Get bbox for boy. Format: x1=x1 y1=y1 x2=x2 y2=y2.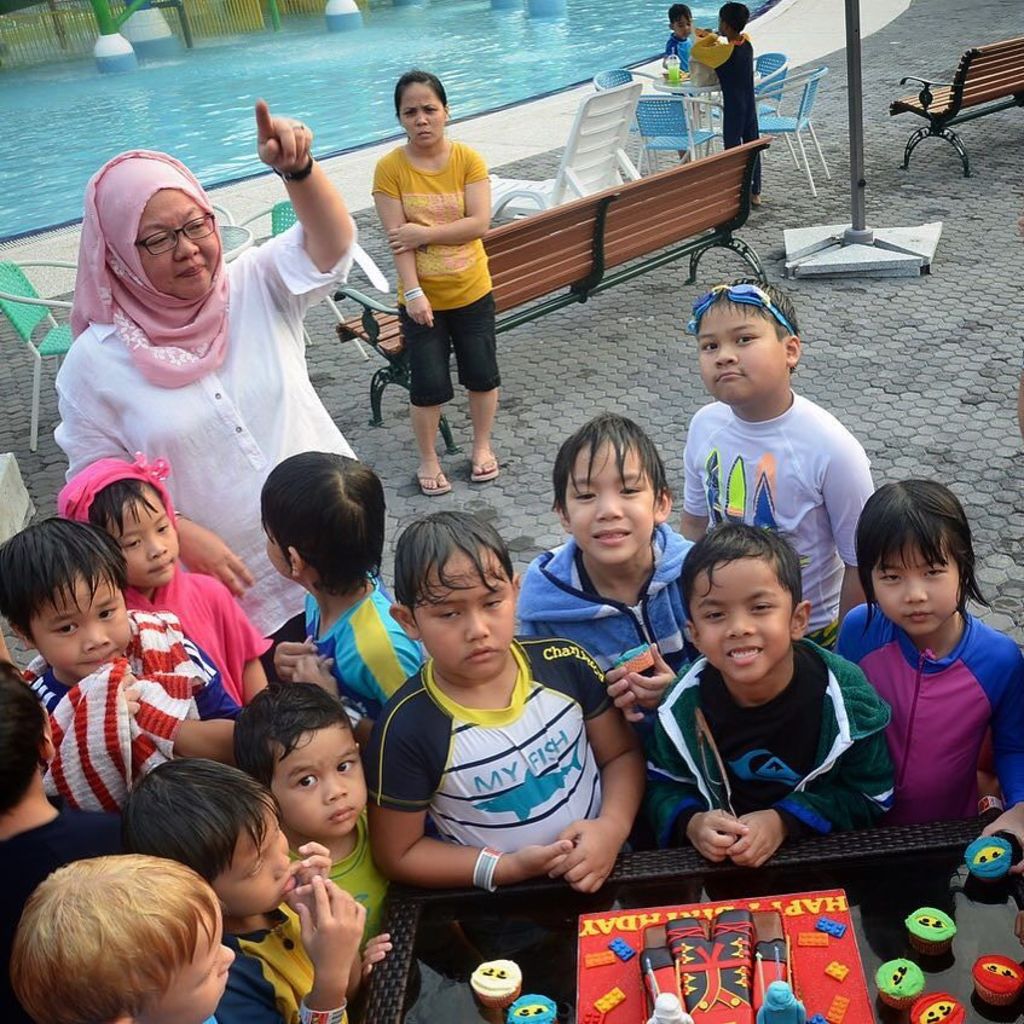
x1=636 y1=514 x2=904 y2=878.
